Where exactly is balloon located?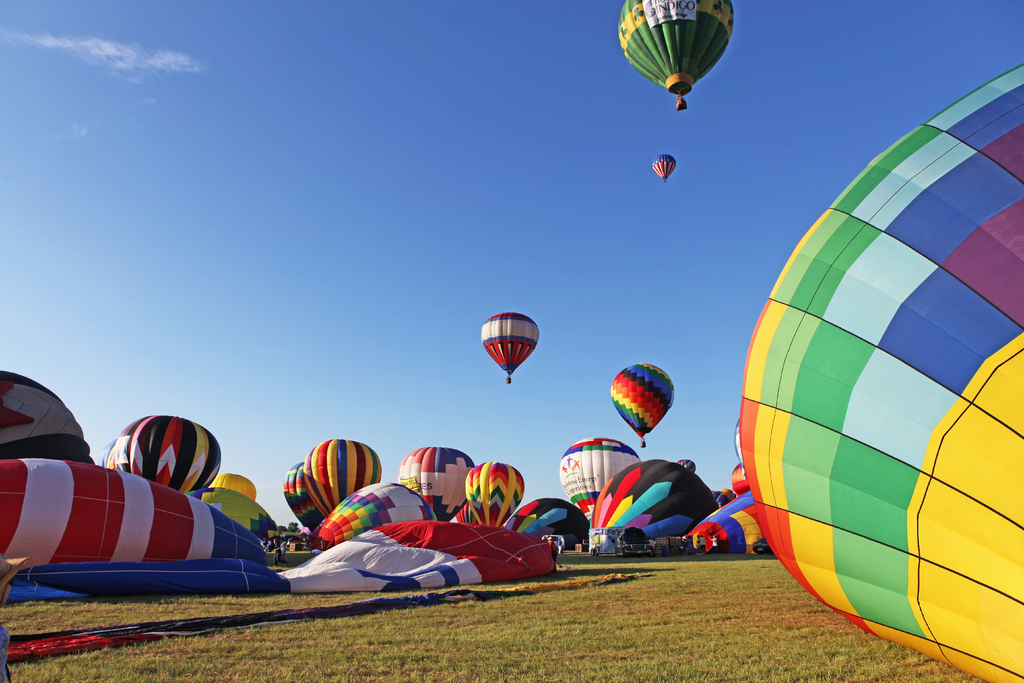
Its bounding box is box(619, 0, 735, 96).
